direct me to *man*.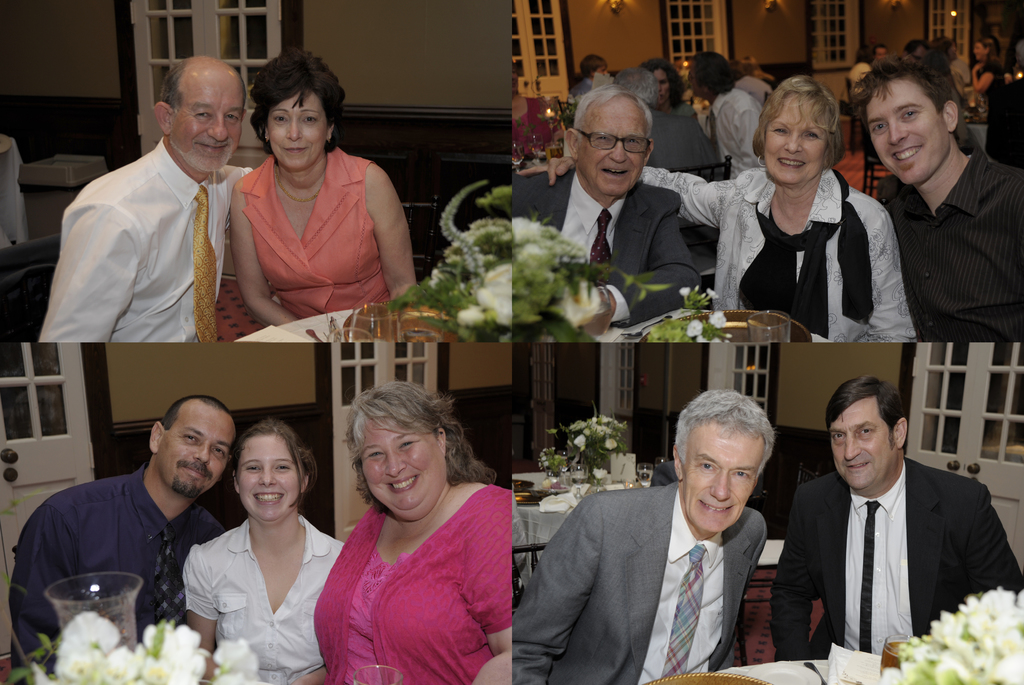
Direction: {"left": 687, "top": 54, "right": 762, "bottom": 177}.
